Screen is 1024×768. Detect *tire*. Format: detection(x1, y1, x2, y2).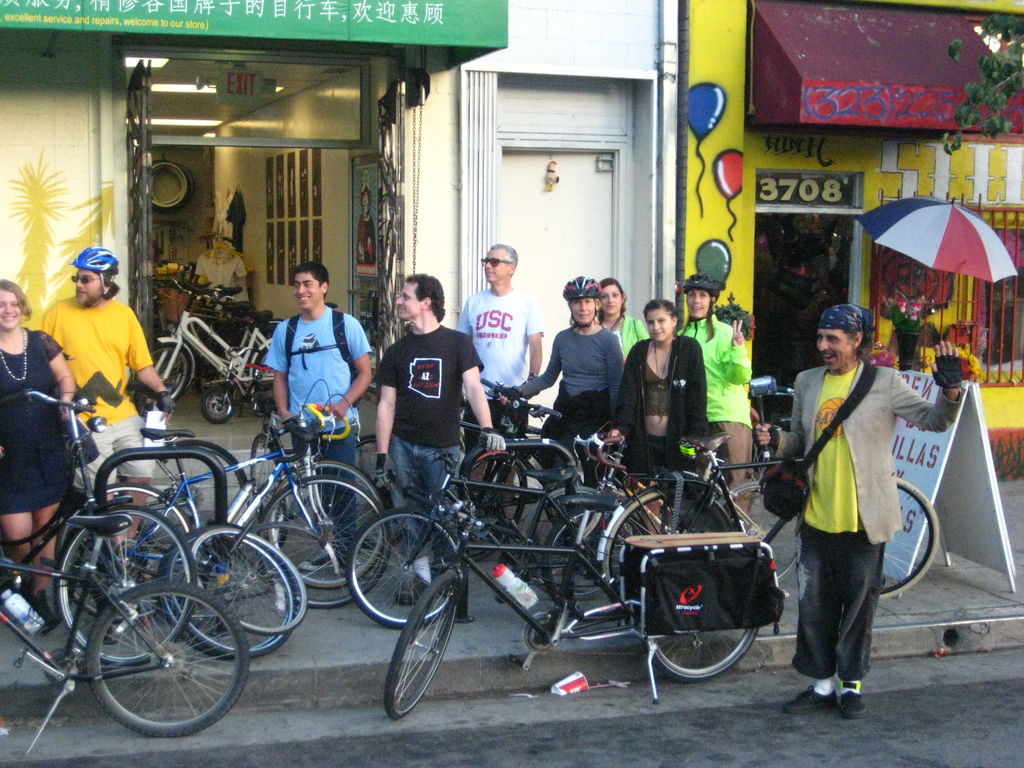
detection(160, 524, 303, 660).
